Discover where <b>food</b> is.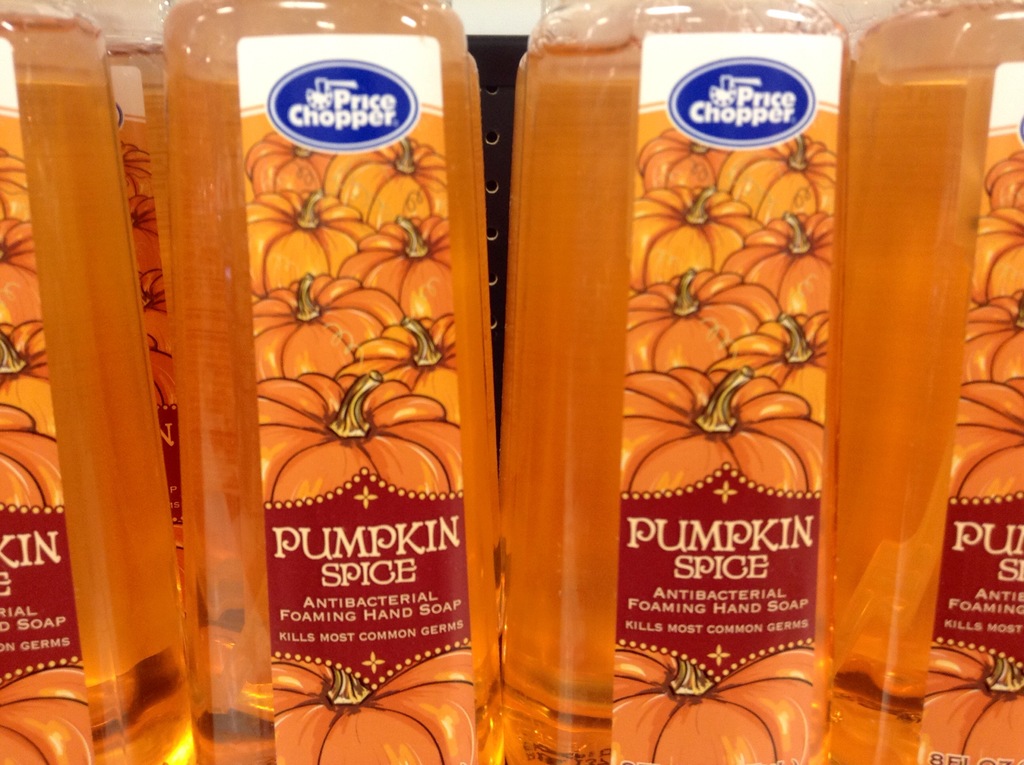
Discovered at bbox=(321, 134, 453, 229).
